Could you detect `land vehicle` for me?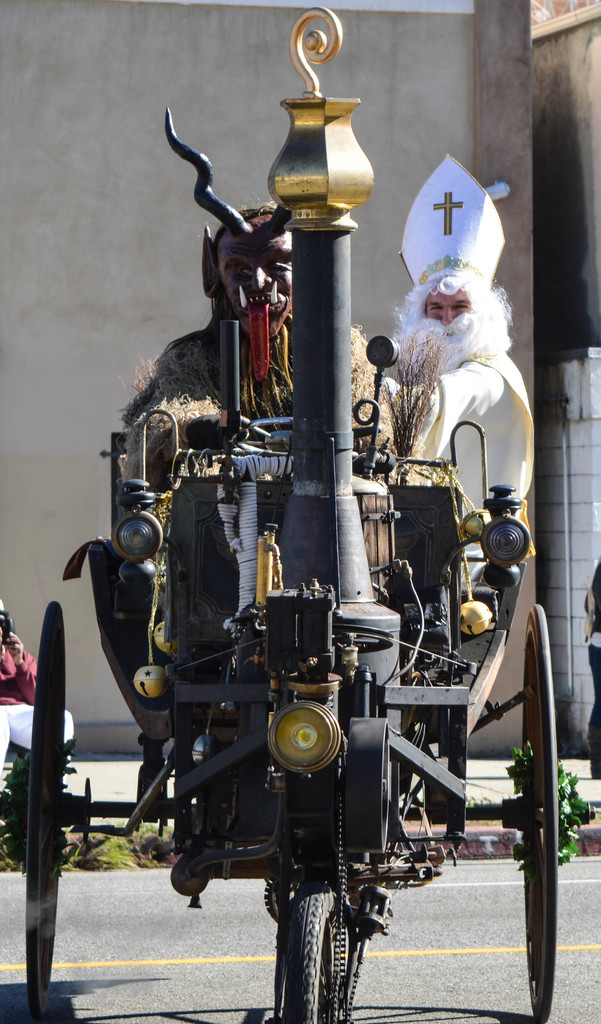
Detection result: bbox(4, 1, 598, 1023).
